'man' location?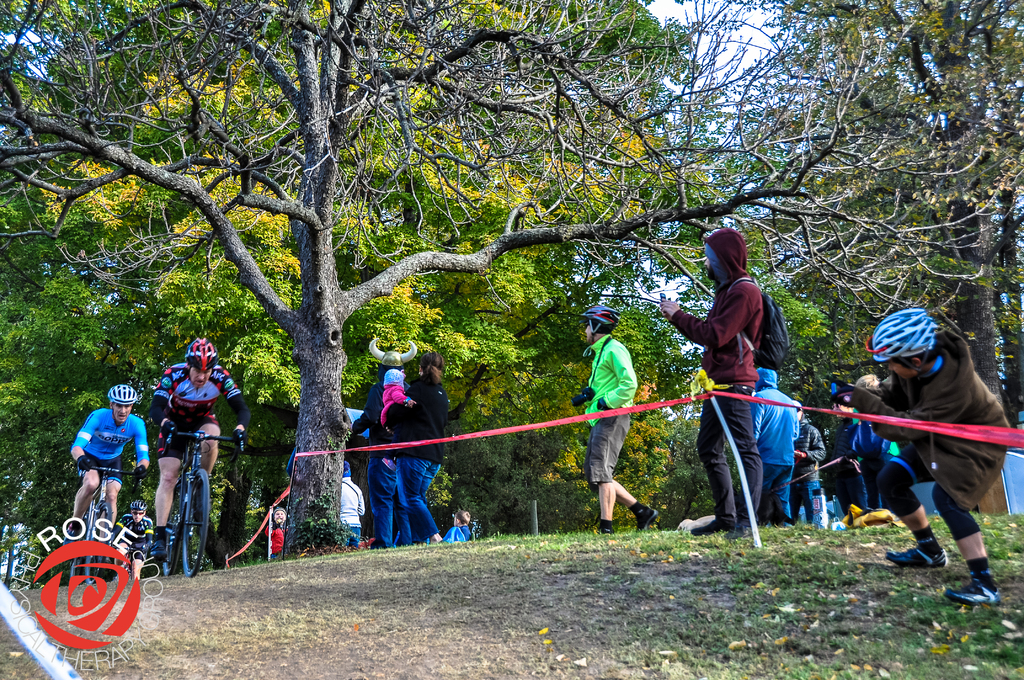
[869,300,1014,616]
